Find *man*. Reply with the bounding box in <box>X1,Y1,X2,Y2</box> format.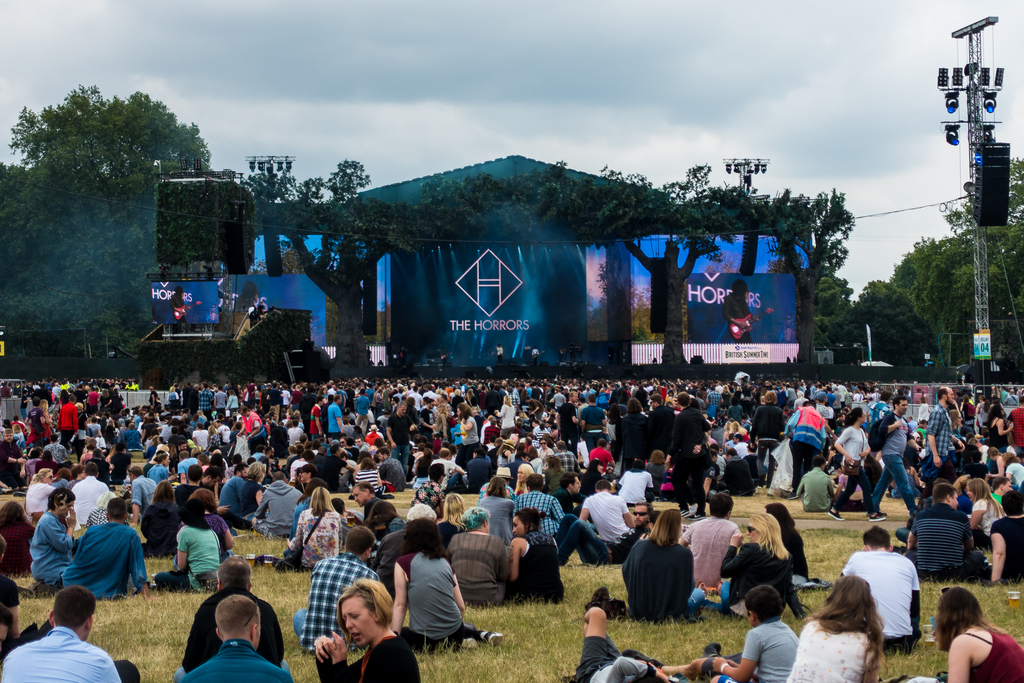
<box>556,499,655,559</box>.
